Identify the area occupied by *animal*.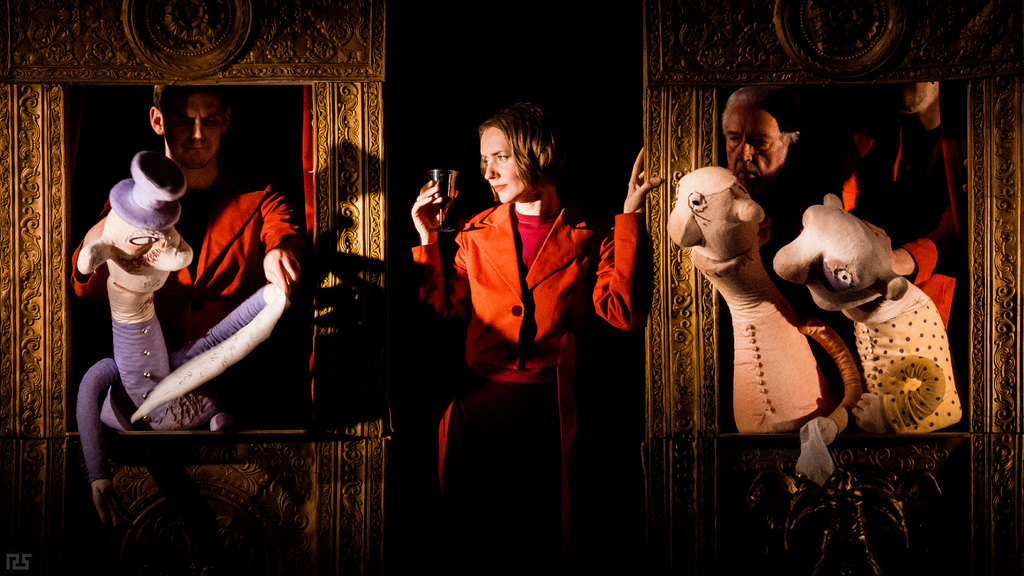
Area: <region>773, 191, 963, 434</region>.
